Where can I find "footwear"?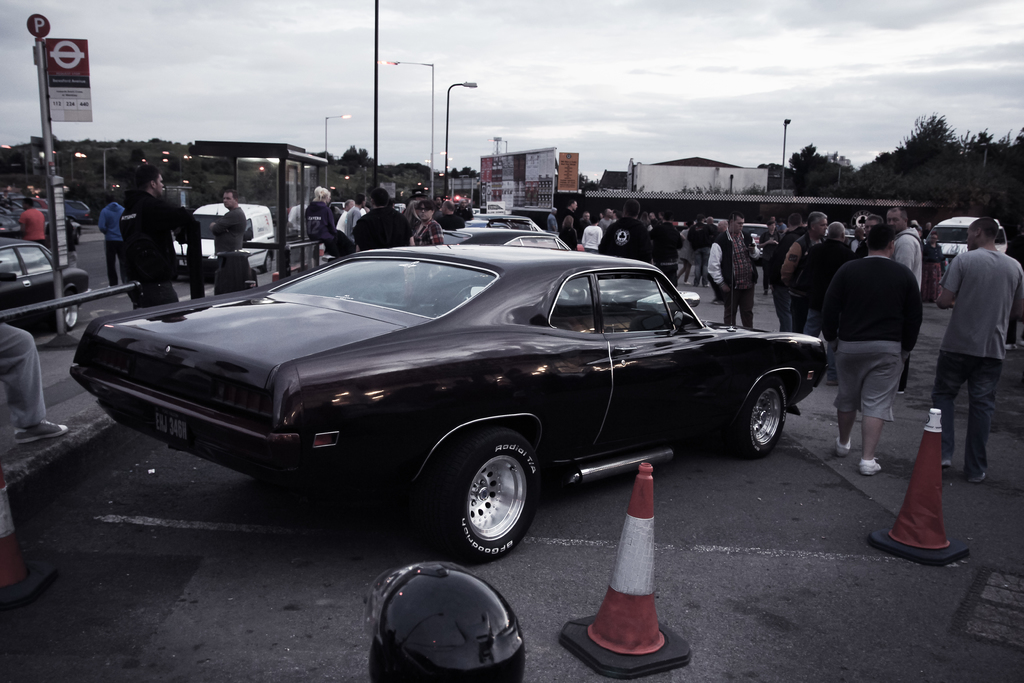
You can find it at 684:279:691:284.
